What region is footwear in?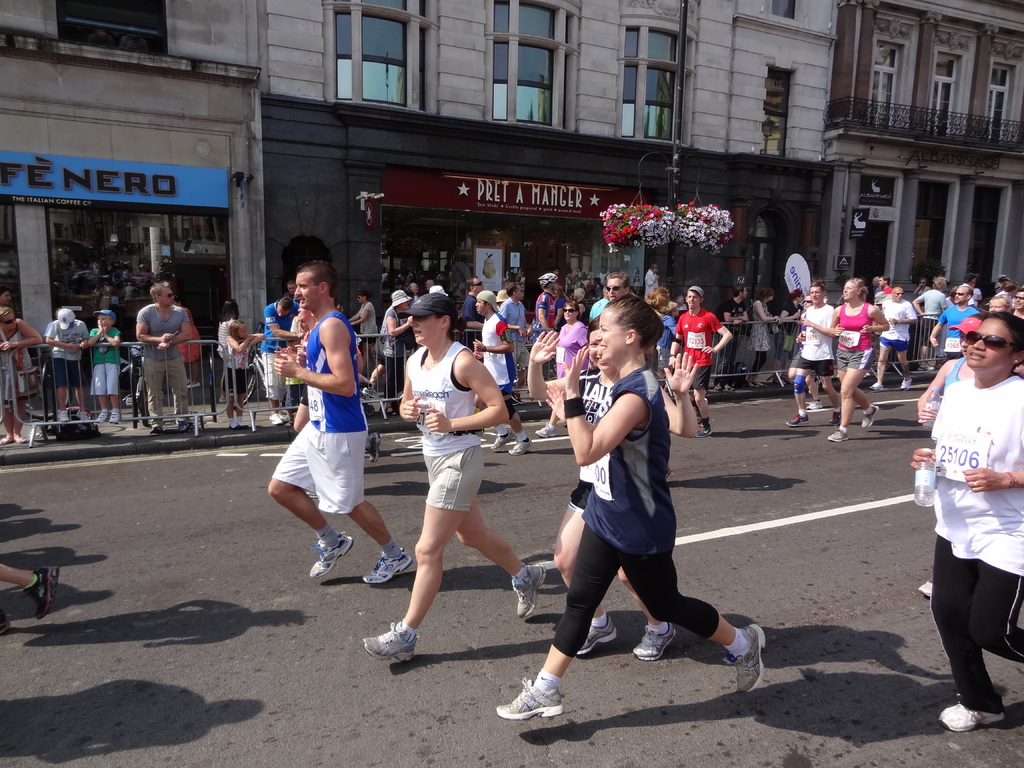
{"left": 176, "top": 424, "right": 198, "bottom": 435}.
